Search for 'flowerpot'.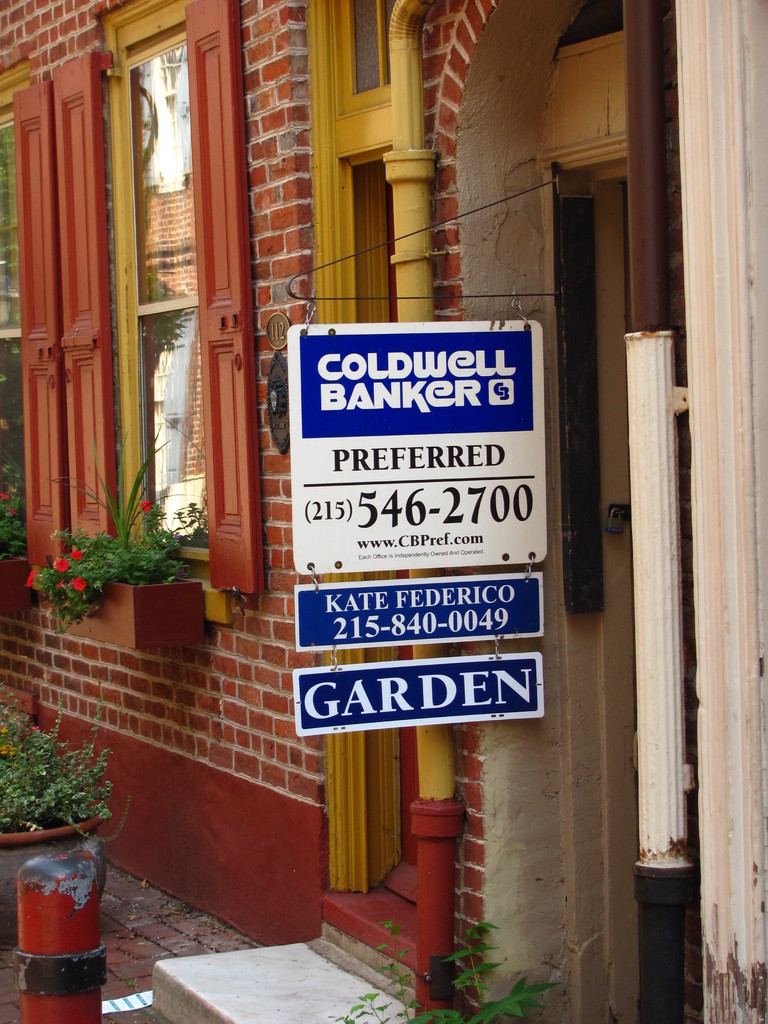
Found at [0,799,102,949].
